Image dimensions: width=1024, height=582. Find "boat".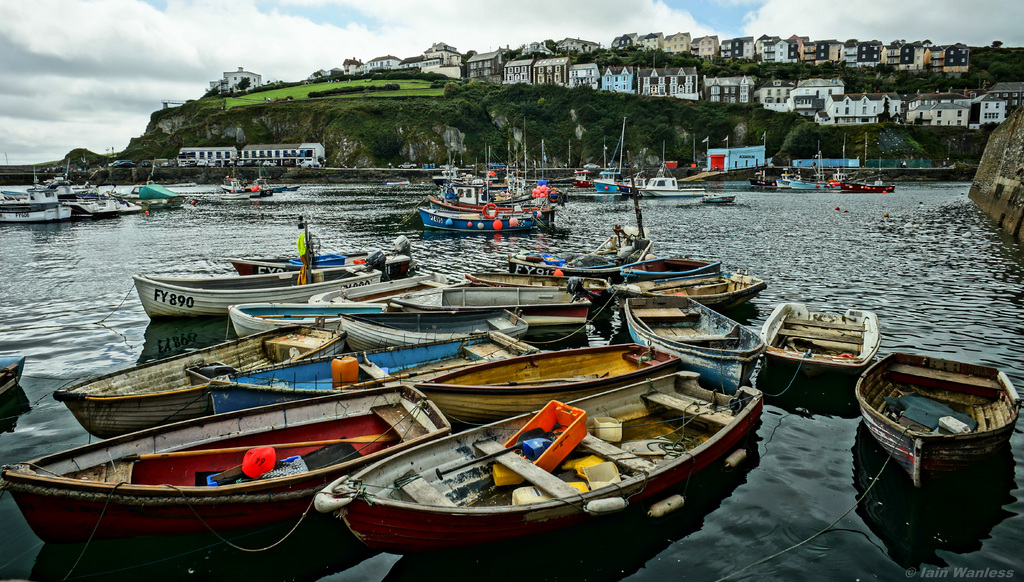
[405,346,655,431].
